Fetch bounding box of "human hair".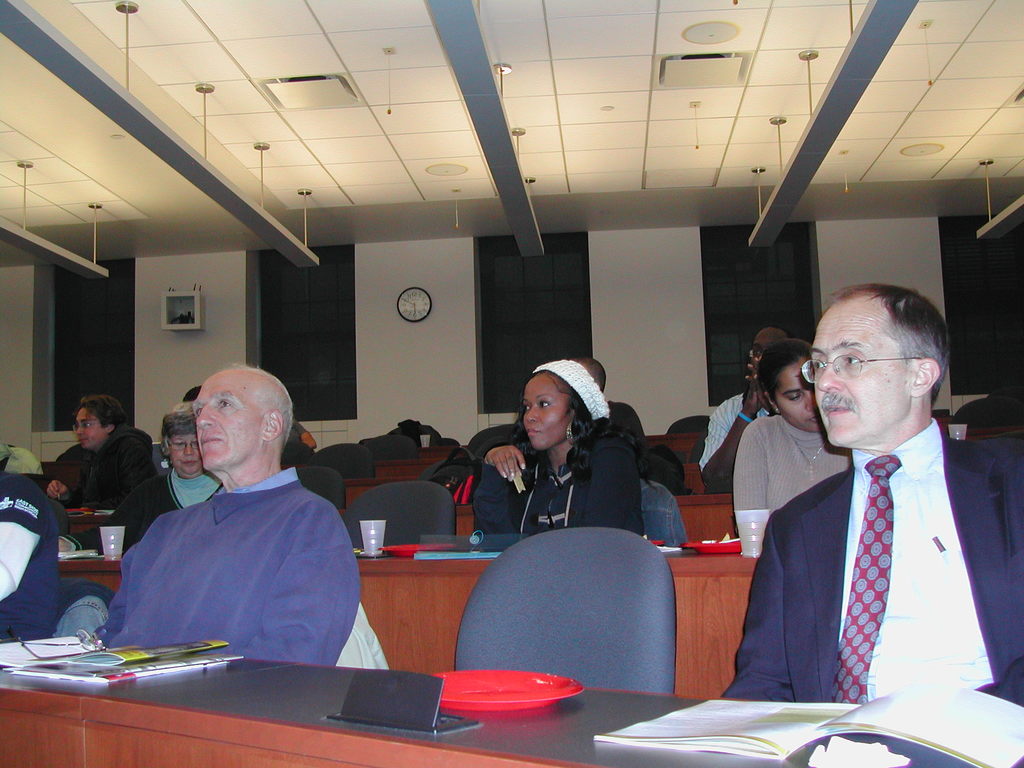
Bbox: [left=161, top=400, right=196, bottom=440].
